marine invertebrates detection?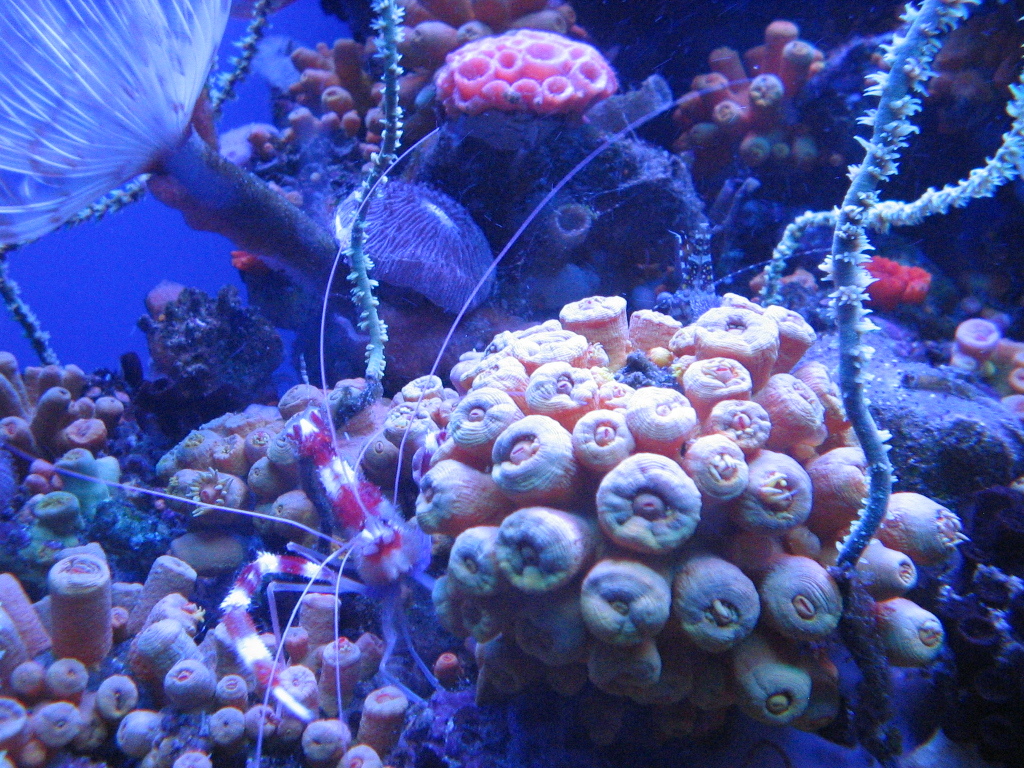
{"left": 0, "top": 573, "right": 64, "bottom": 653}
